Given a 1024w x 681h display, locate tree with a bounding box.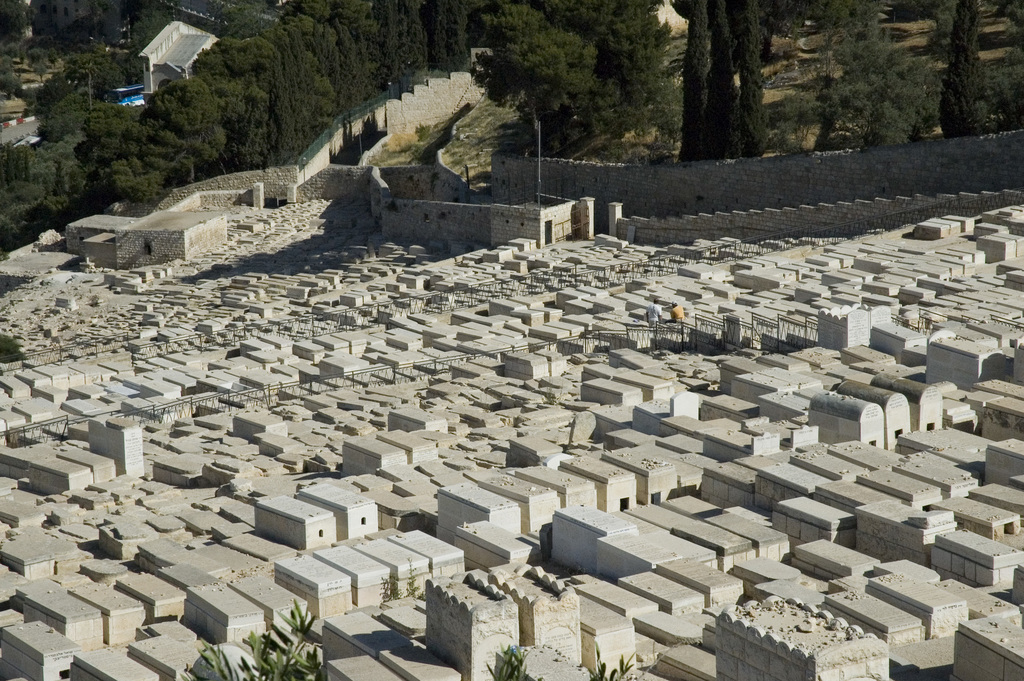
Located: 685, 1, 721, 174.
